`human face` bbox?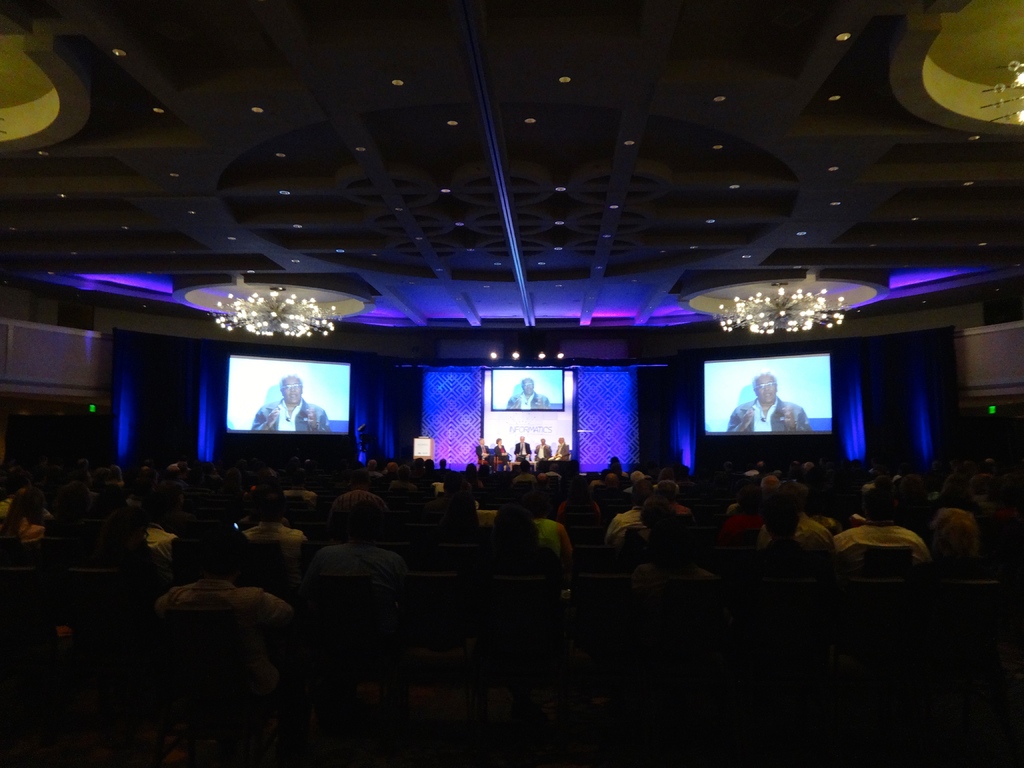
[280, 373, 301, 402]
